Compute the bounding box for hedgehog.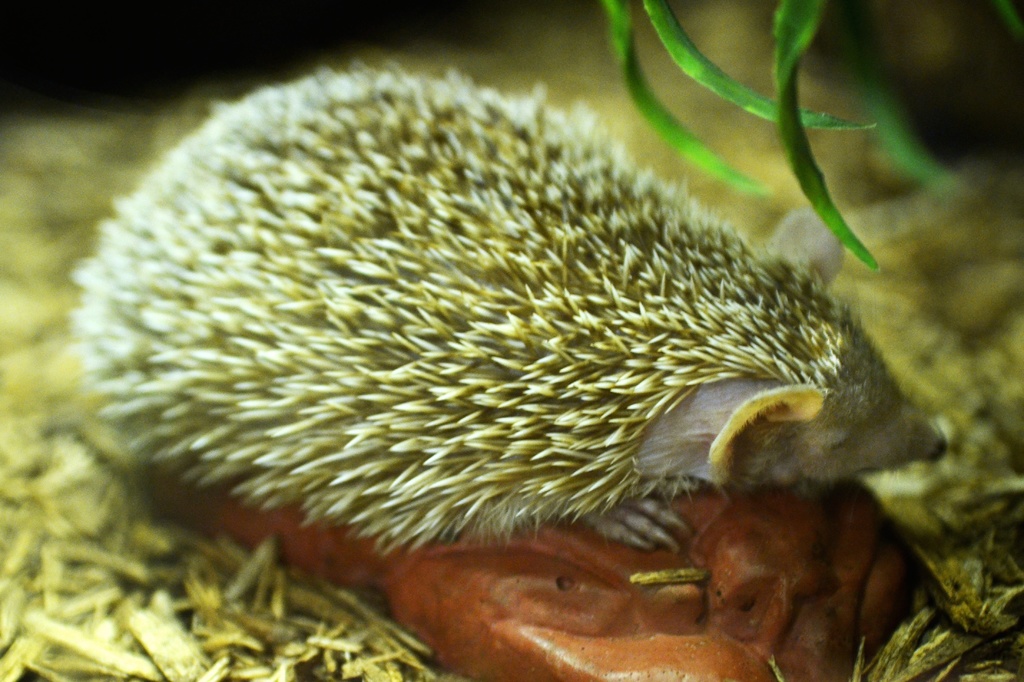
l=65, t=59, r=954, b=555.
